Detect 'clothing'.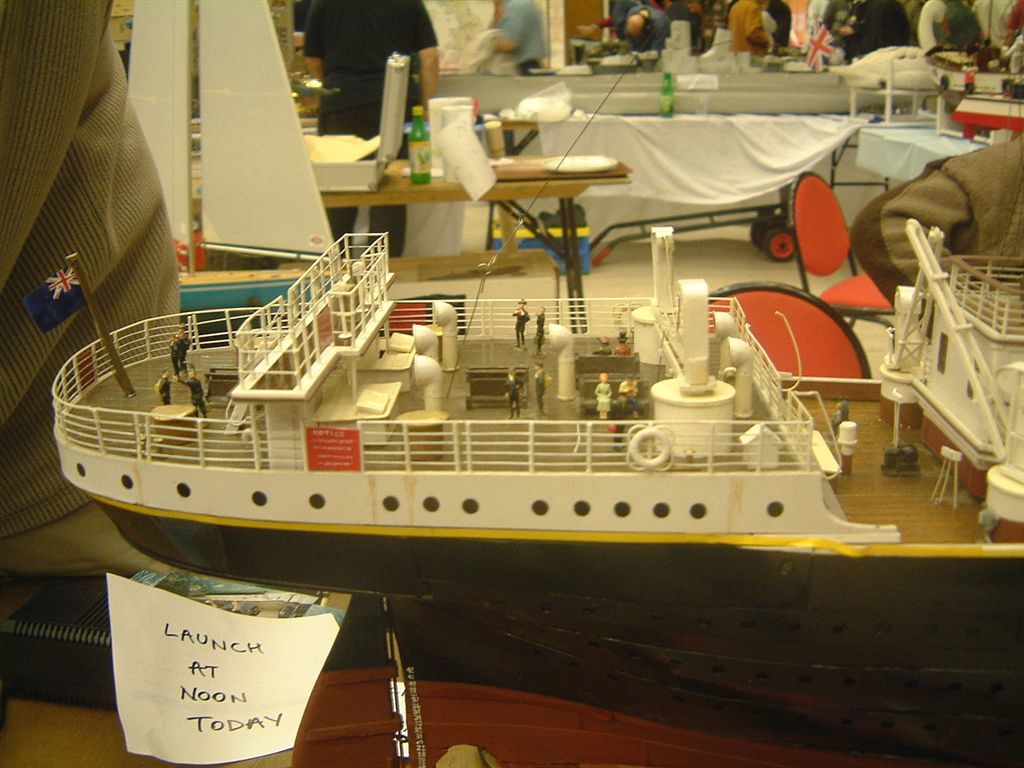
Detected at select_region(768, 0, 793, 47).
